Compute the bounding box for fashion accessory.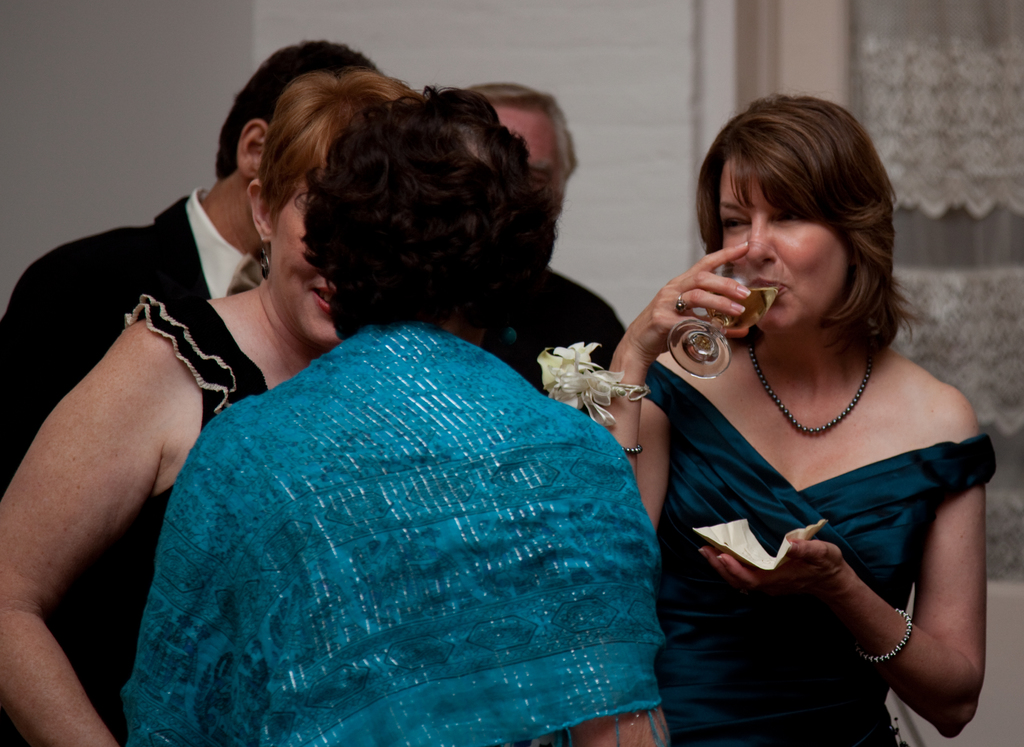
<box>622,444,646,459</box>.
